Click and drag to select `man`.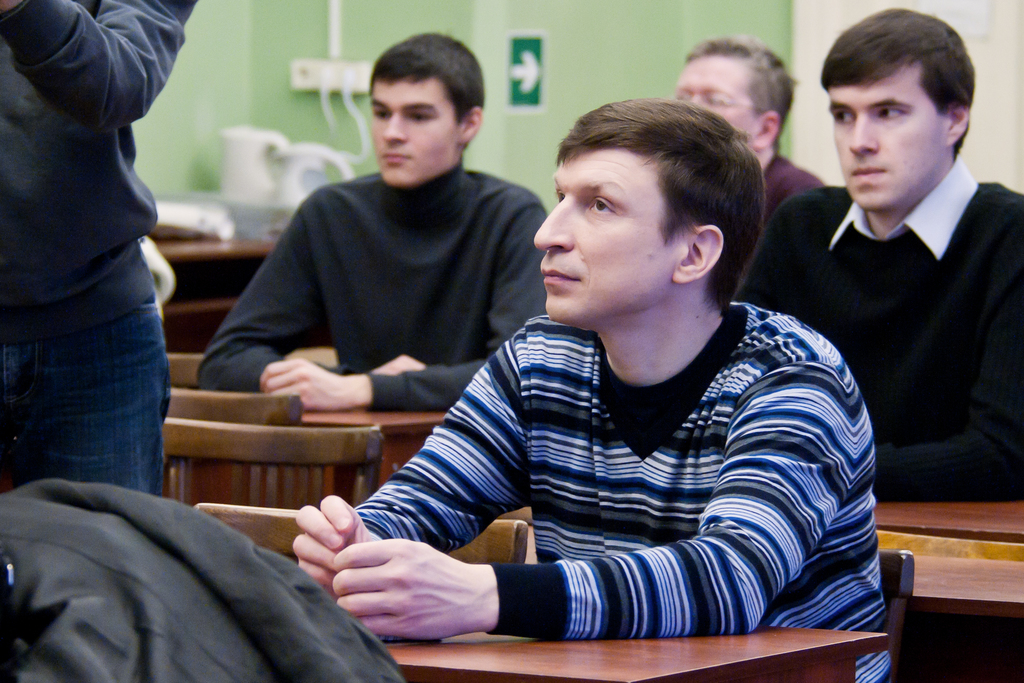
Selection: box(0, 0, 200, 497).
